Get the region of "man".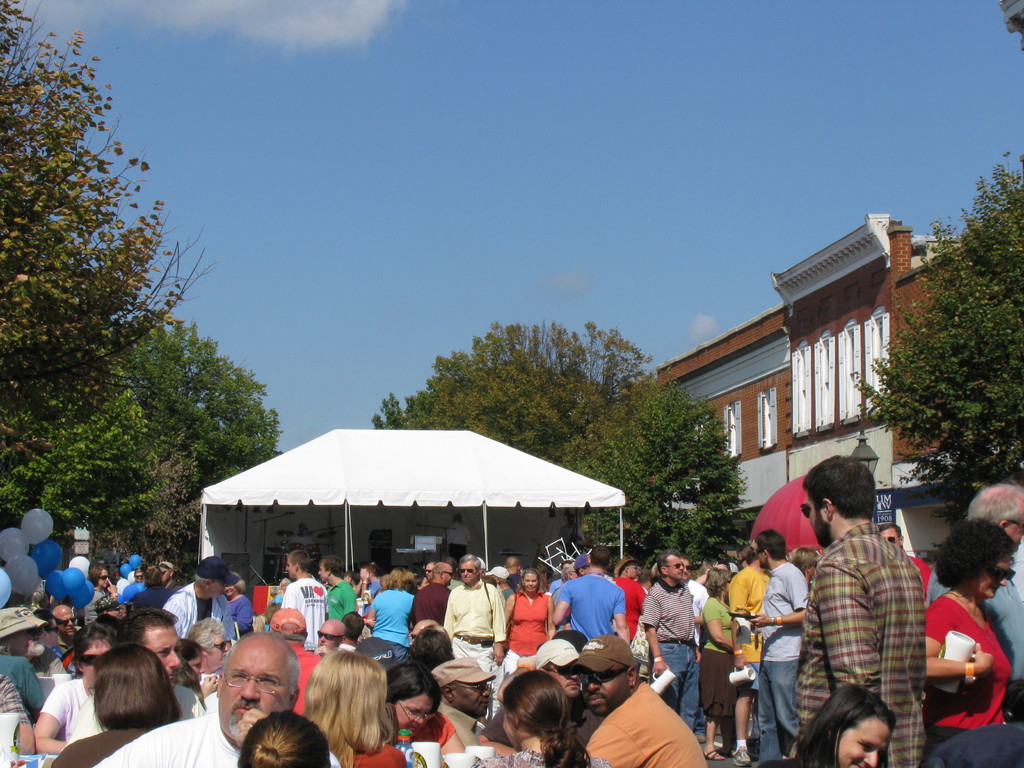
box=[314, 620, 345, 655].
